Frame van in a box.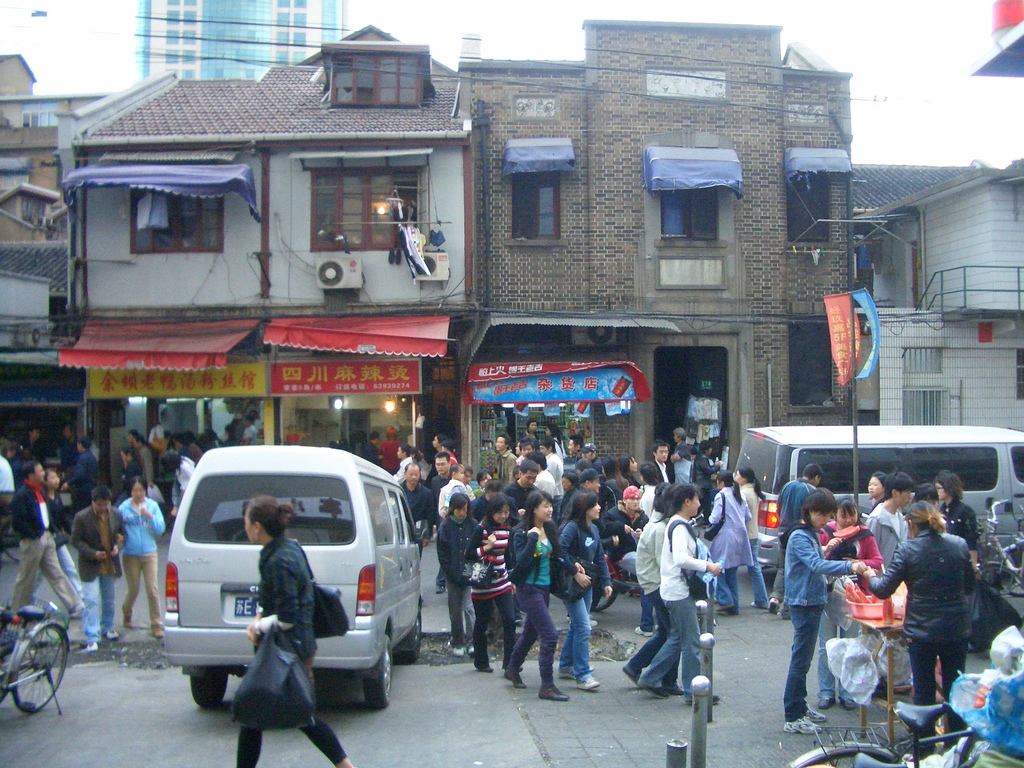
(731,425,1023,572).
